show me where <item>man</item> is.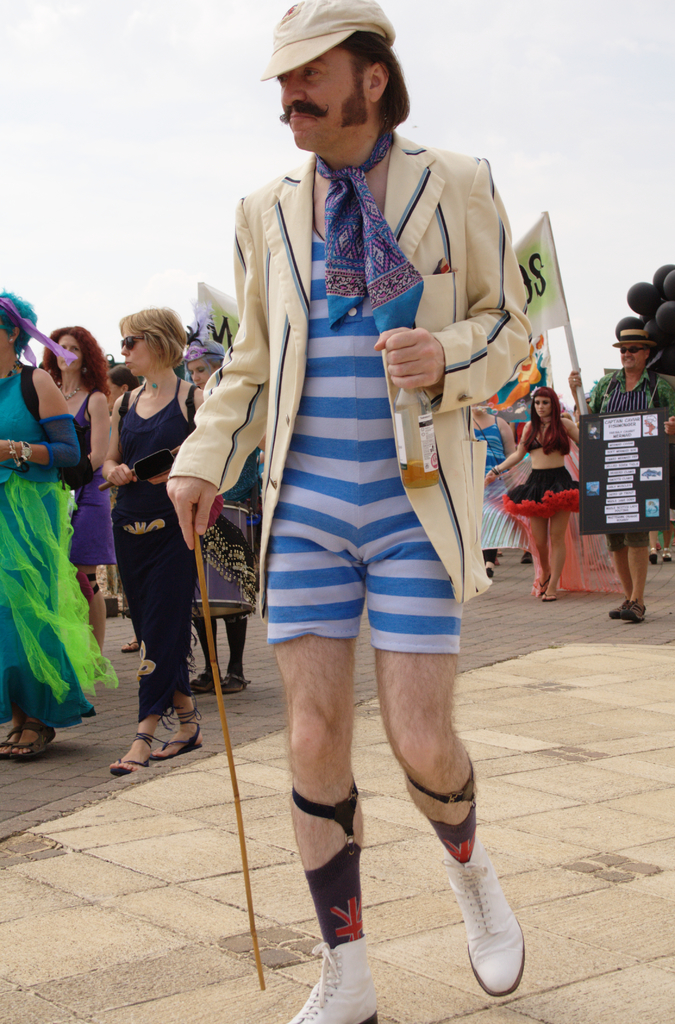
<item>man</item> is at detection(186, 0, 553, 941).
